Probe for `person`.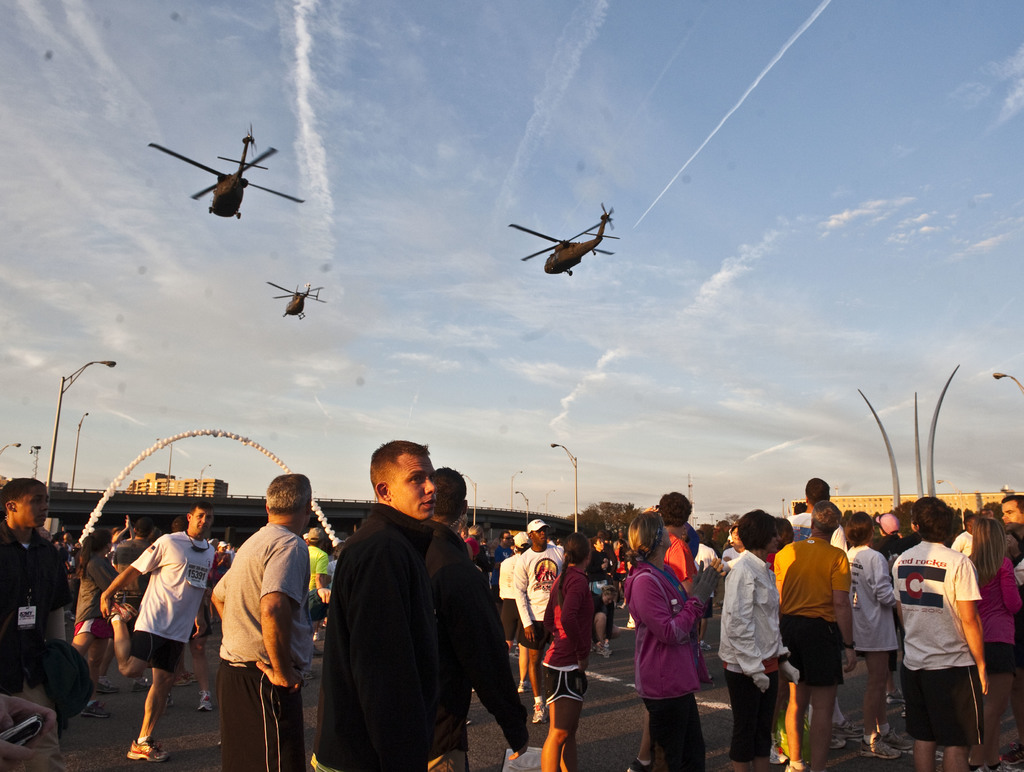
Probe result: [left=717, top=510, right=800, bottom=771].
